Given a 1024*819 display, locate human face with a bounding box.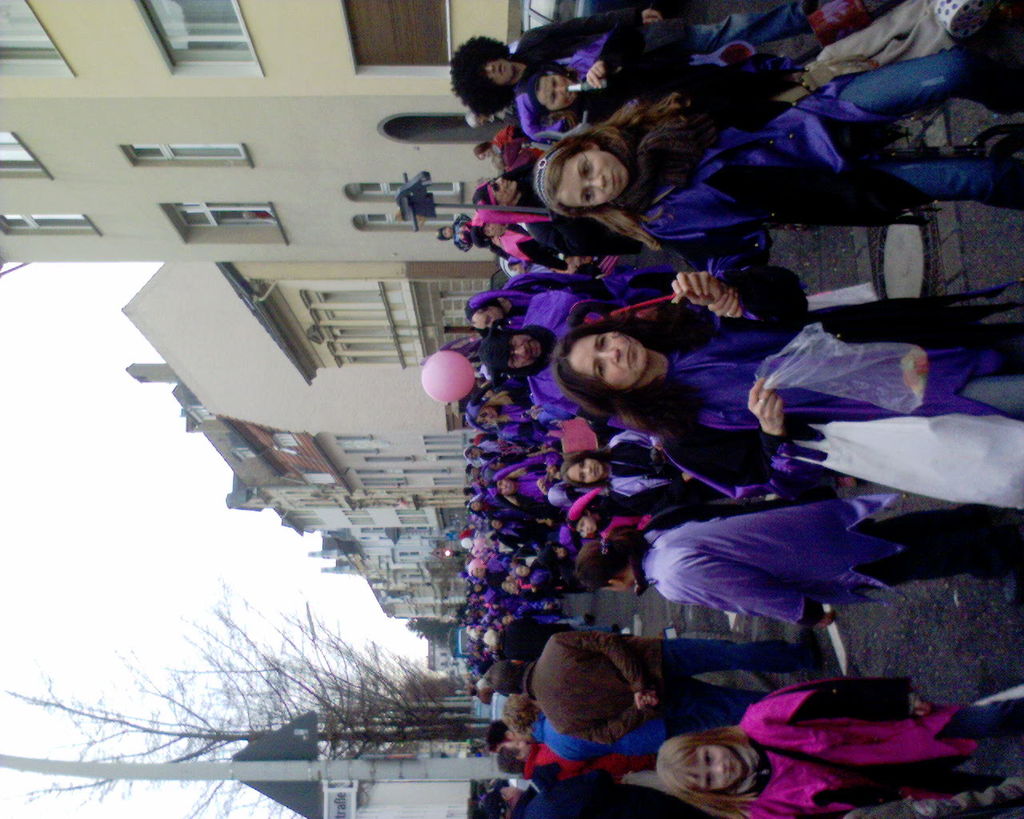
Located: region(504, 334, 546, 371).
